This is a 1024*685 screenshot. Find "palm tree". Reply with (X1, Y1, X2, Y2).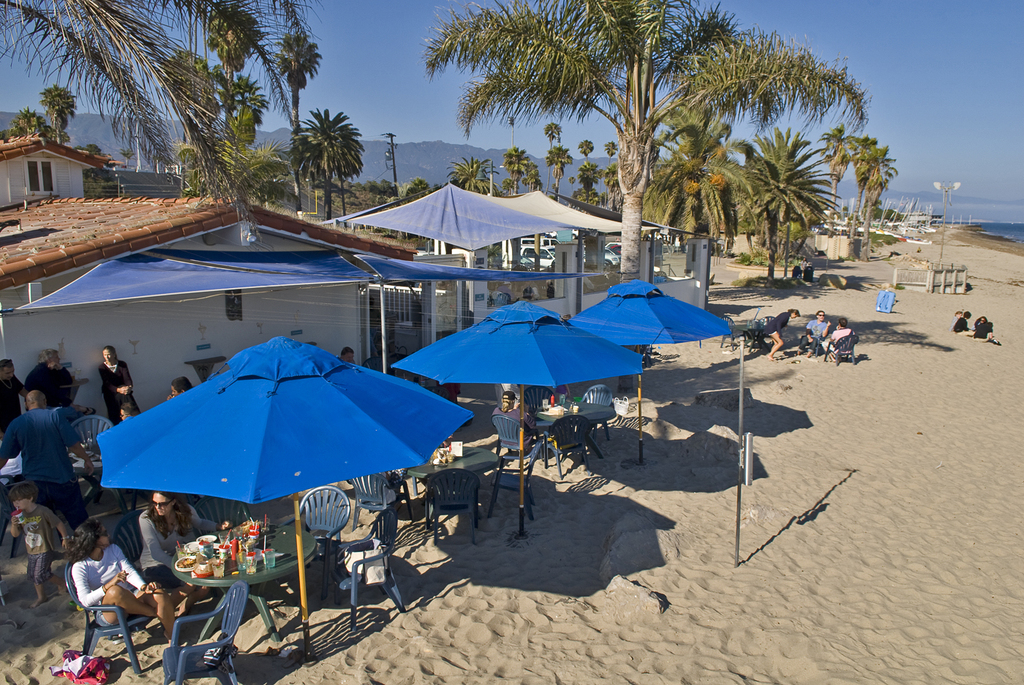
(268, 23, 323, 152).
